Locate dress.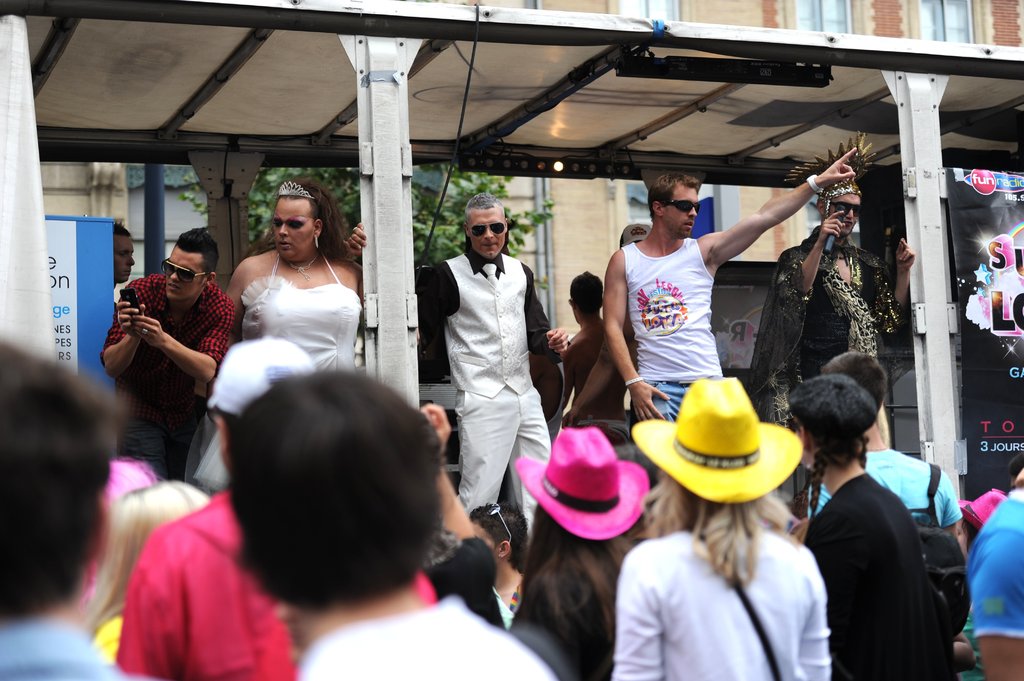
Bounding box: detection(193, 255, 365, 494).
